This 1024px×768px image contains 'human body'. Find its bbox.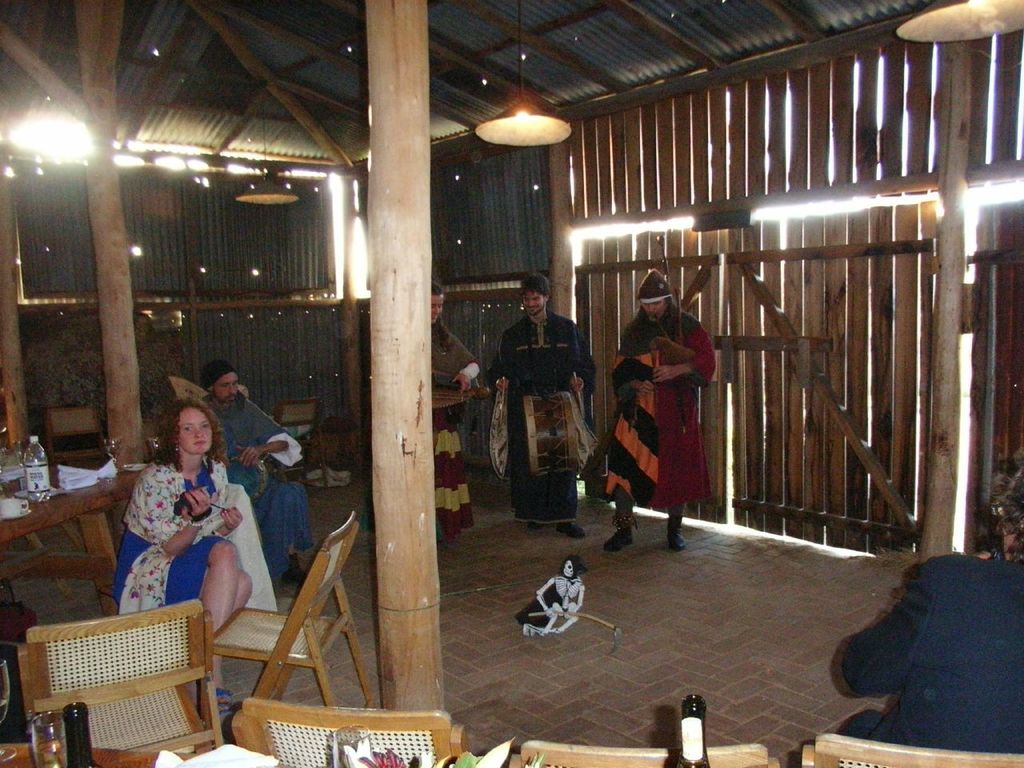
117,402,253,714.
